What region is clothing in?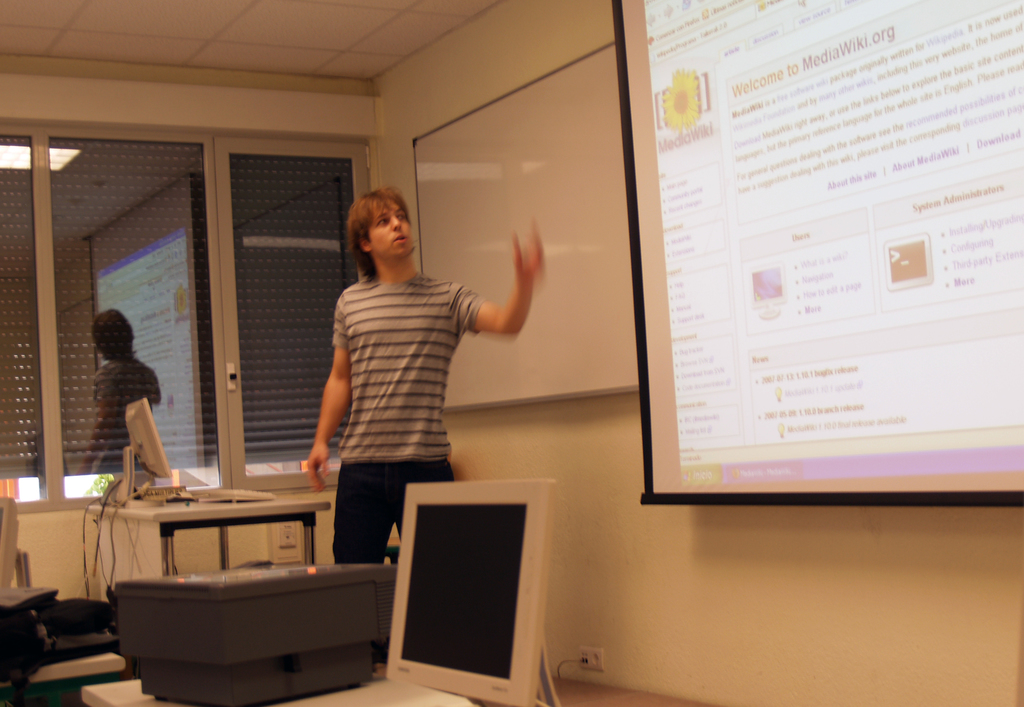
detection(332, 271, 483, 466).
